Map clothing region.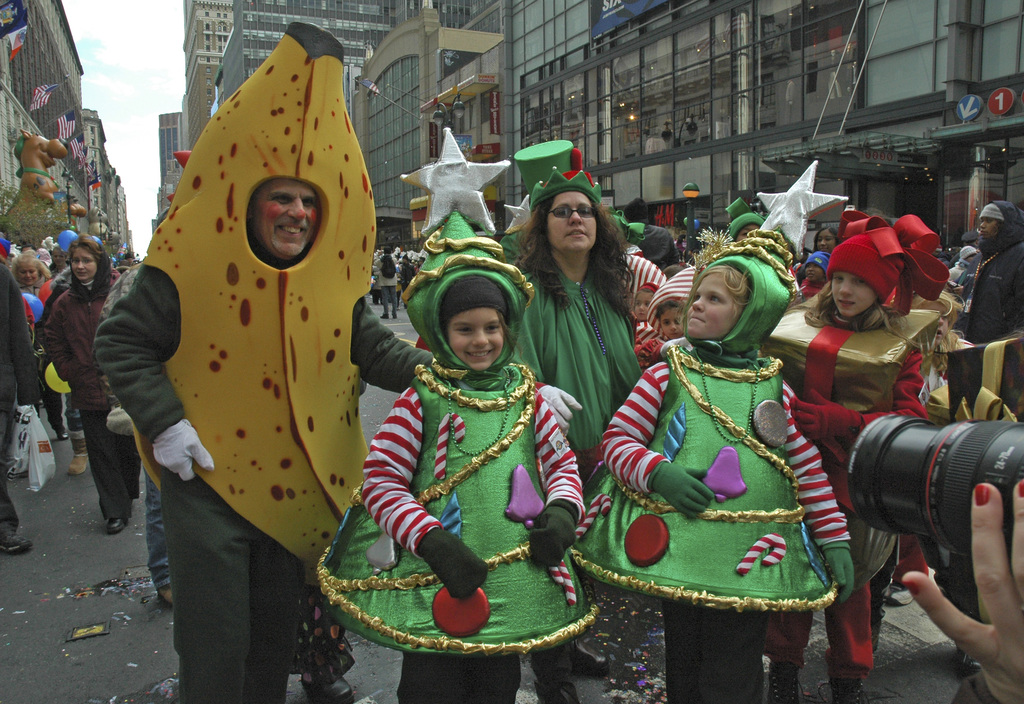
Mapped to box=[508, 246, 645, 513].
